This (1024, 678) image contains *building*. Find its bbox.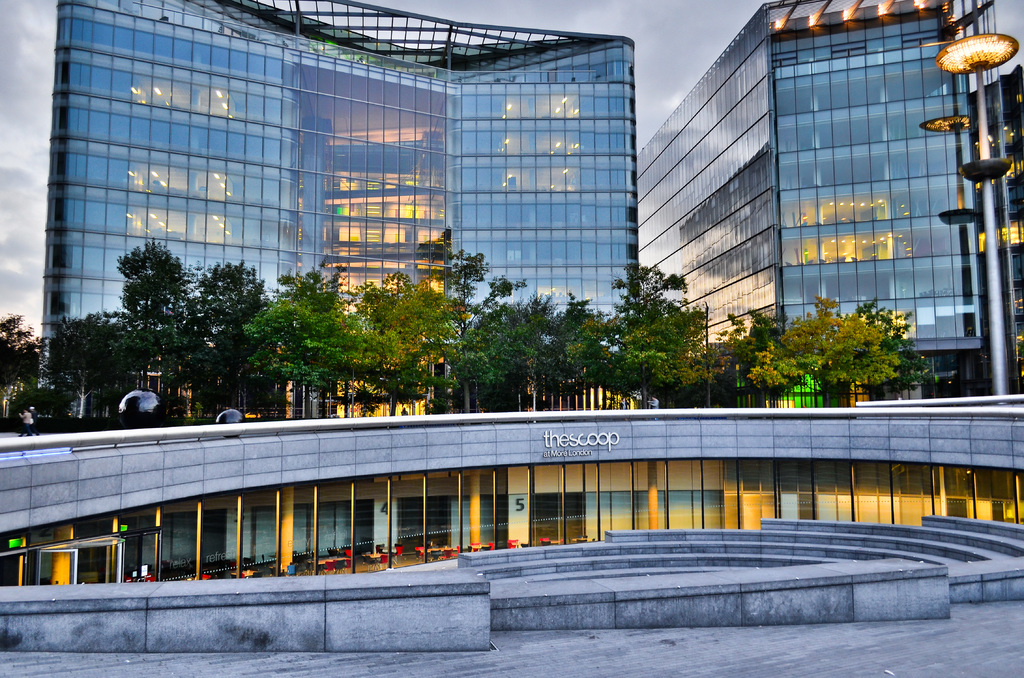
select_region(39, 0, 629, 421).
